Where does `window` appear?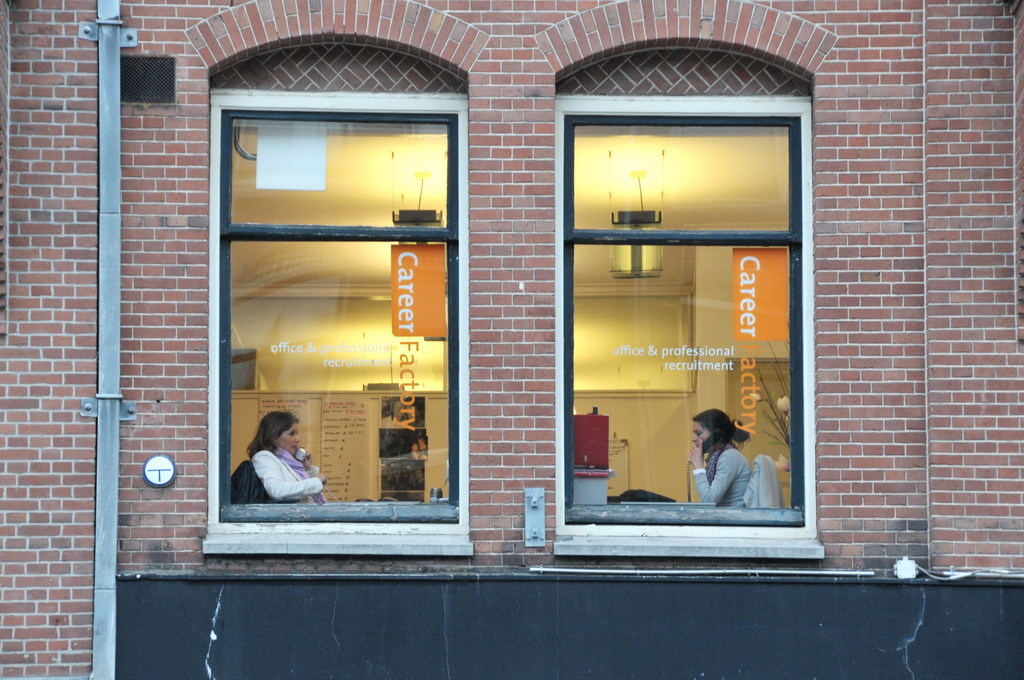
Appears at [left=191, top=59, right=473, bottom=553].
